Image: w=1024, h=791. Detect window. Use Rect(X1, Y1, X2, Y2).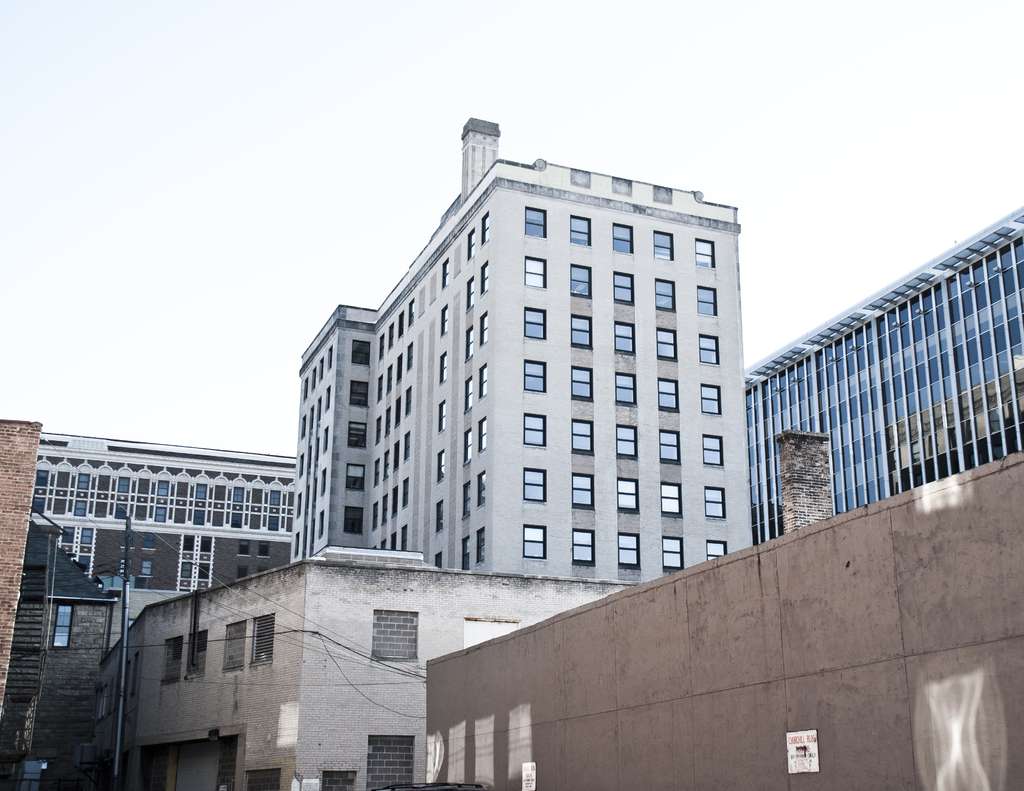
Rect(476, 469, 487, 509).
